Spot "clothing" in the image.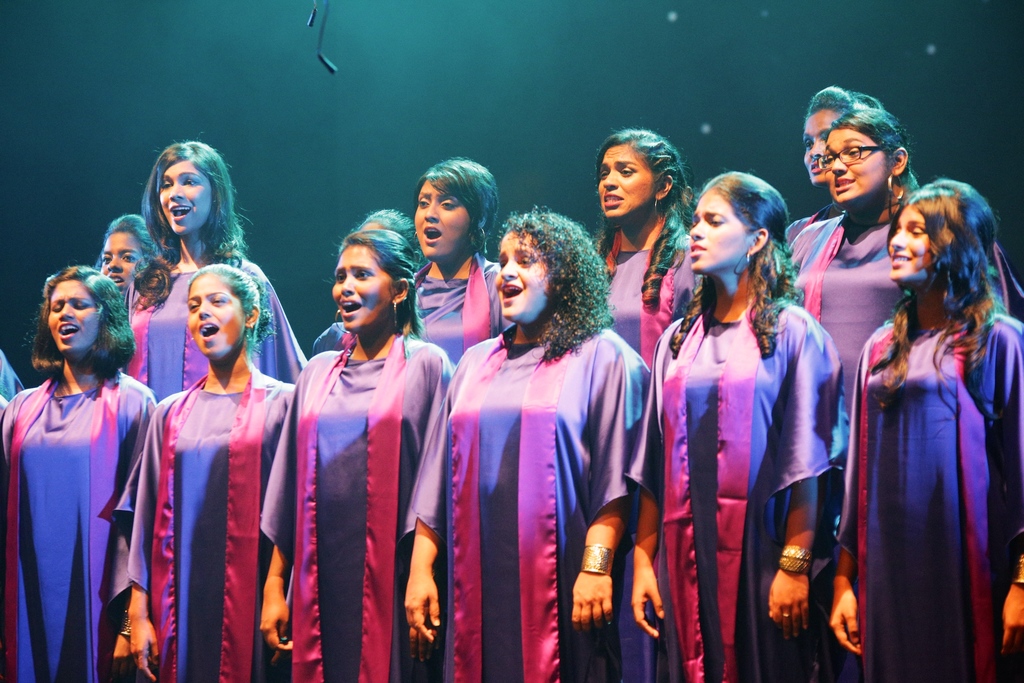
"clothing" found at 596:224:708:682.
